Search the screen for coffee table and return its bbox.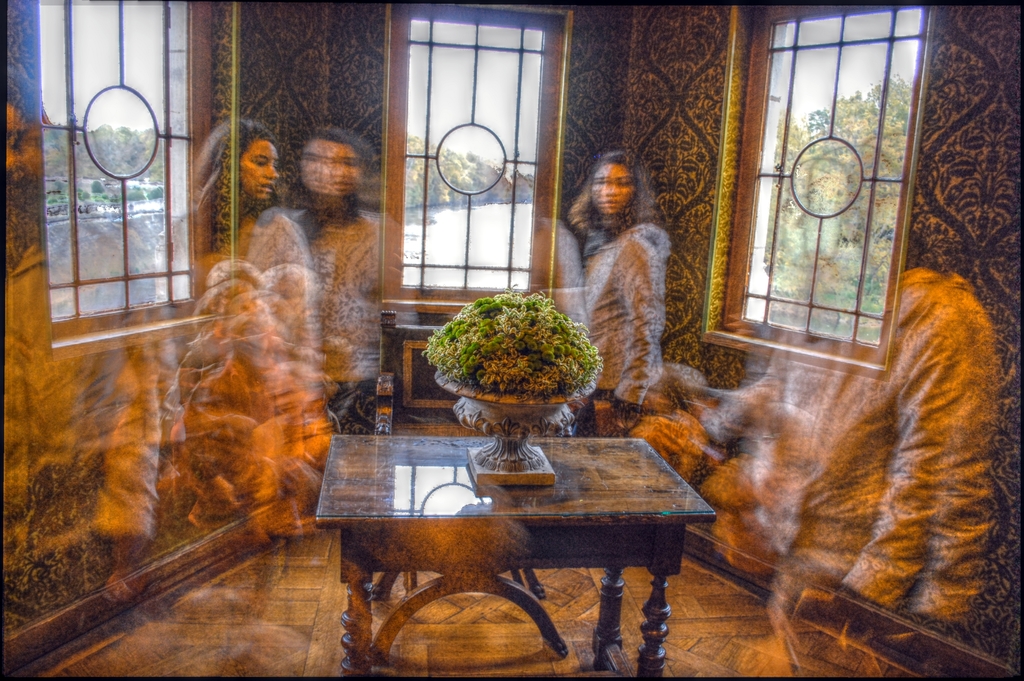
Found: rect(310, 410, 738, 661).
